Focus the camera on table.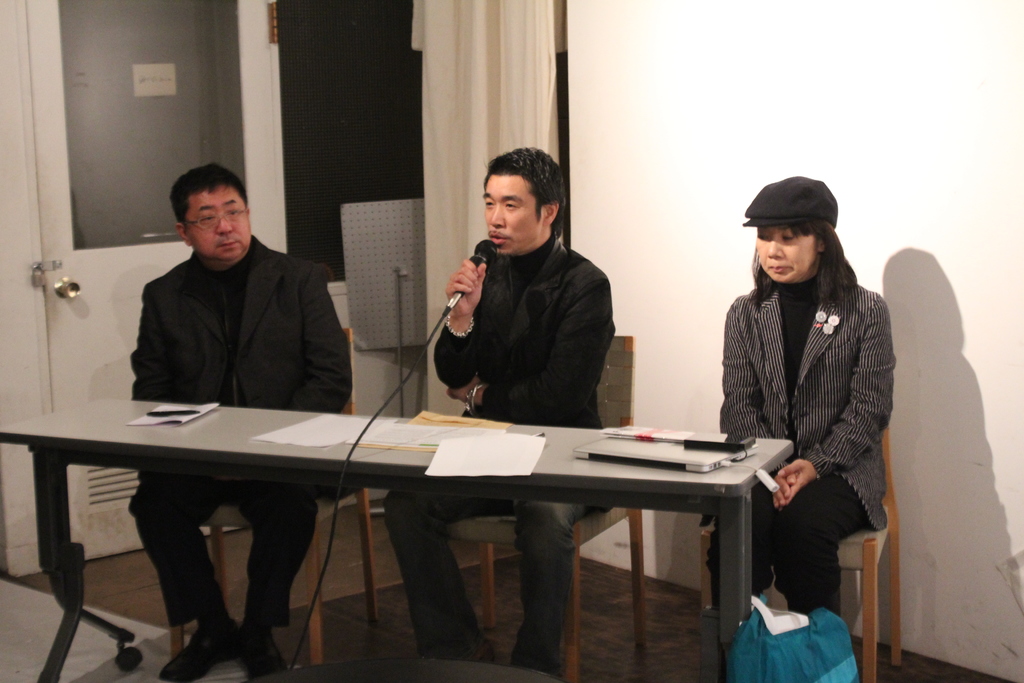
Focus region: [left=22, top=399, right=785, bottom=666].
